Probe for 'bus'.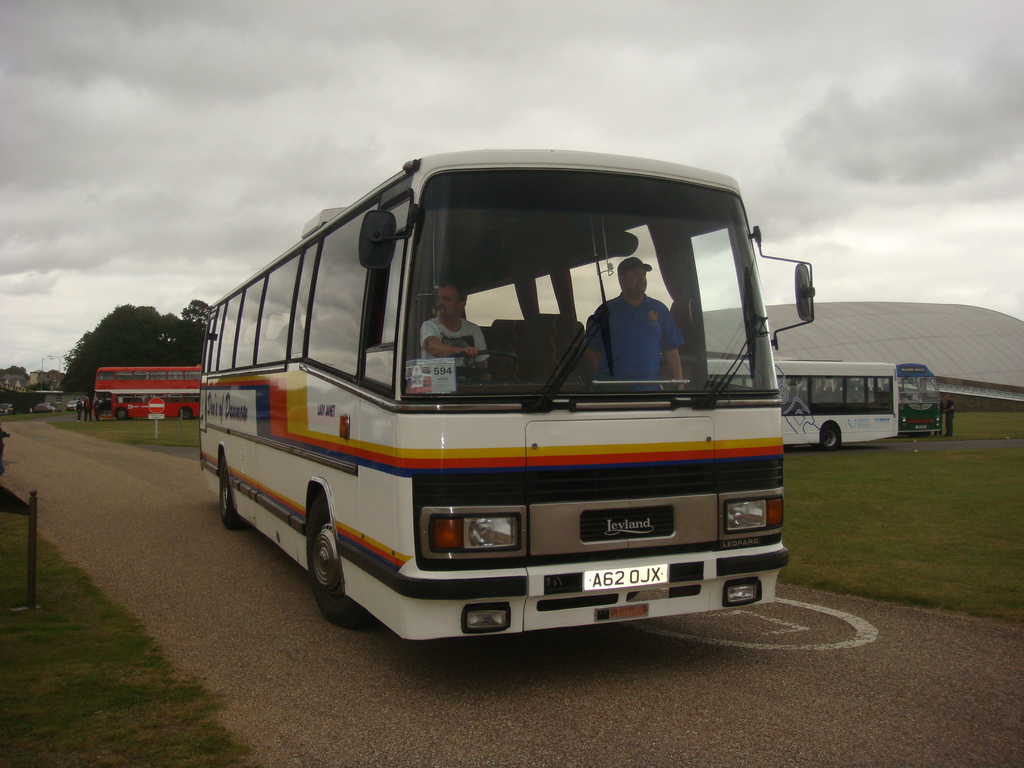
Probe result: crop(88, 360, 205, 422).
